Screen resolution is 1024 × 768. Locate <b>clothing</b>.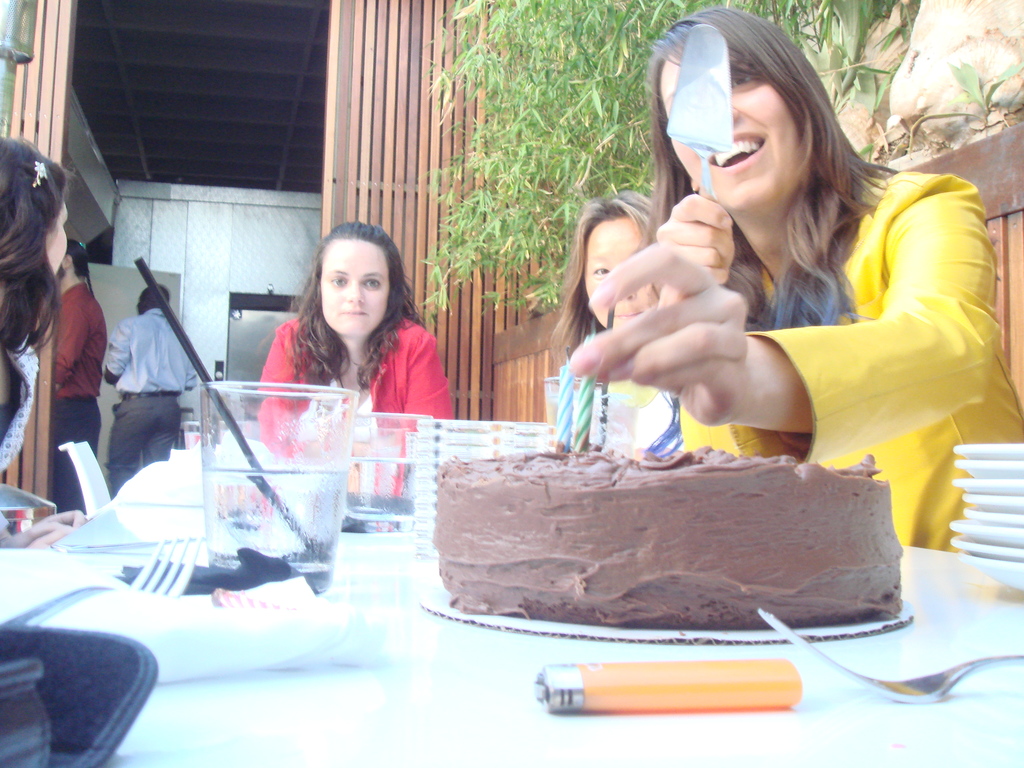
bbox(676, 168, 1023, 550).
